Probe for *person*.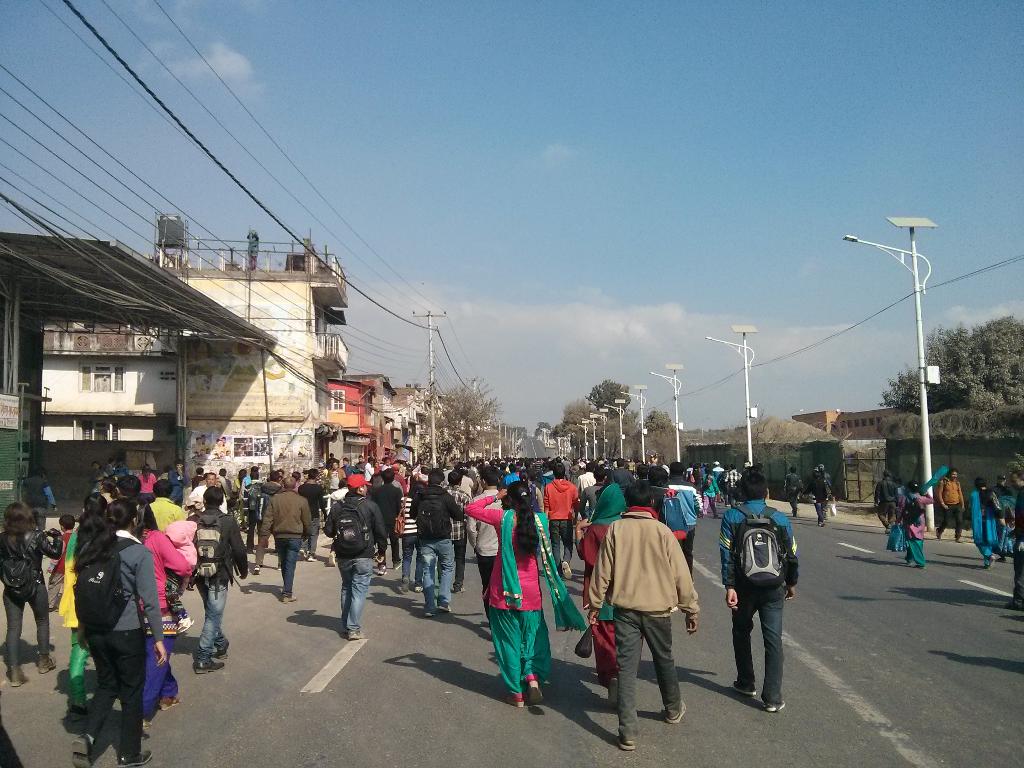
Probe result: (left=723, top=476, right=801, bottom=726).
